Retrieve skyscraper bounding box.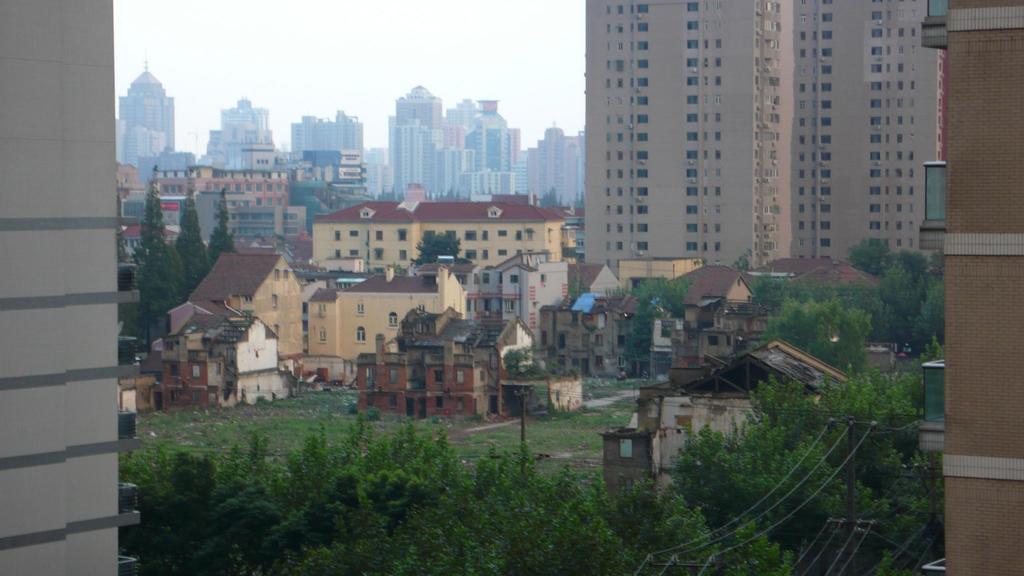
Bounding box: (x1=788, y1=0, x2=941, y2=260).
